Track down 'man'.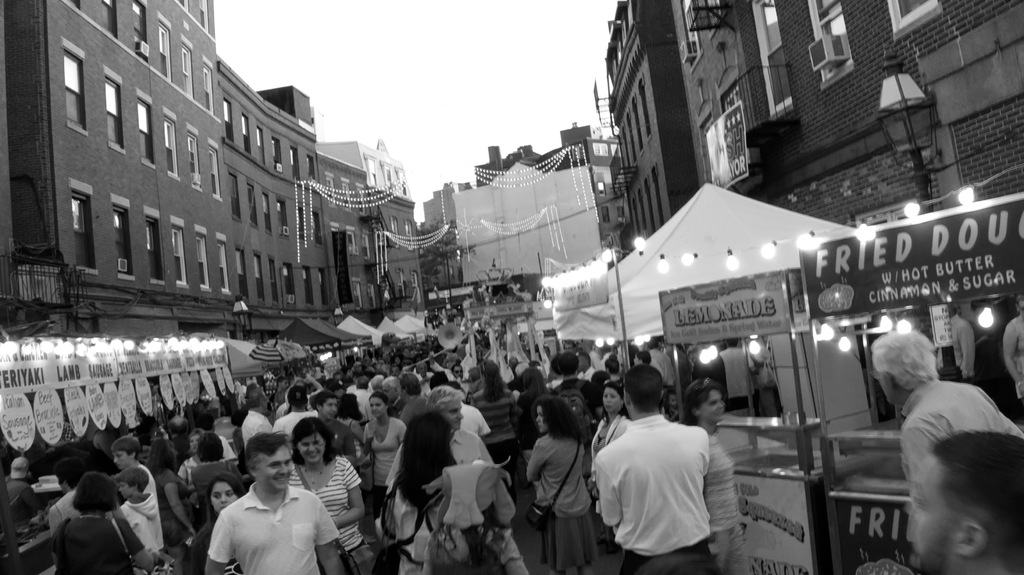
Tracked to l=239, t=386, r=272, b=455.
